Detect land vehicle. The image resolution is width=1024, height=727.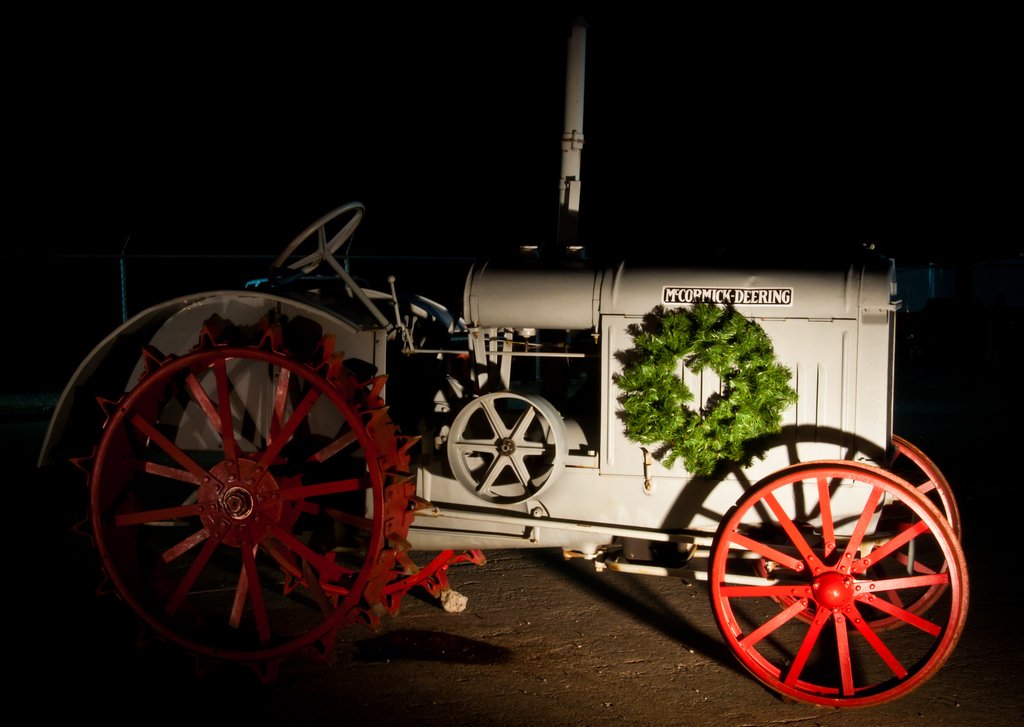
[left=39, top=200, right=954, bottom=698].
